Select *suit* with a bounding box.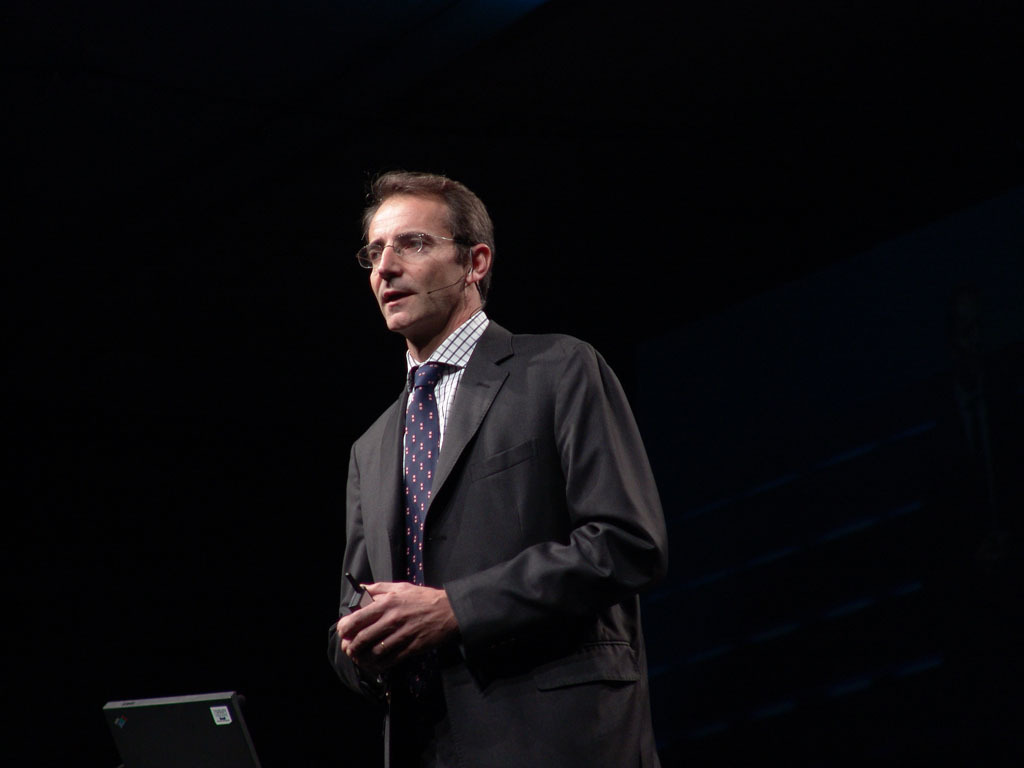
[331,258,611,734].
